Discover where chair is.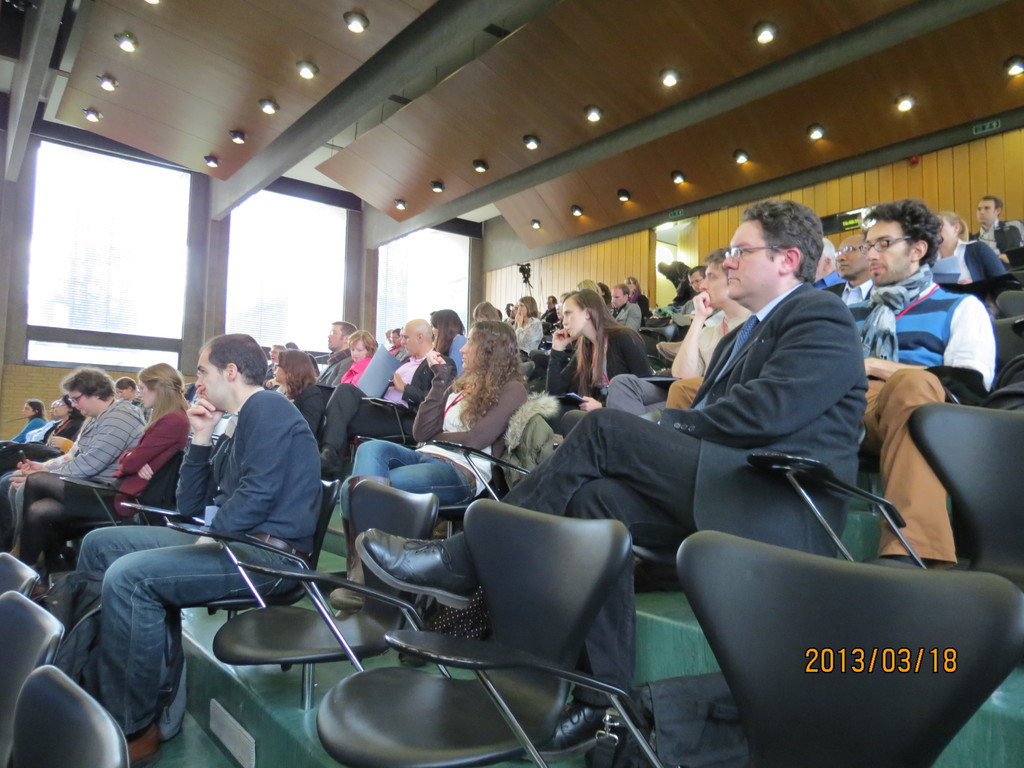
Discovered at <bbox>747, 401, 1023, 675</bbox>.
